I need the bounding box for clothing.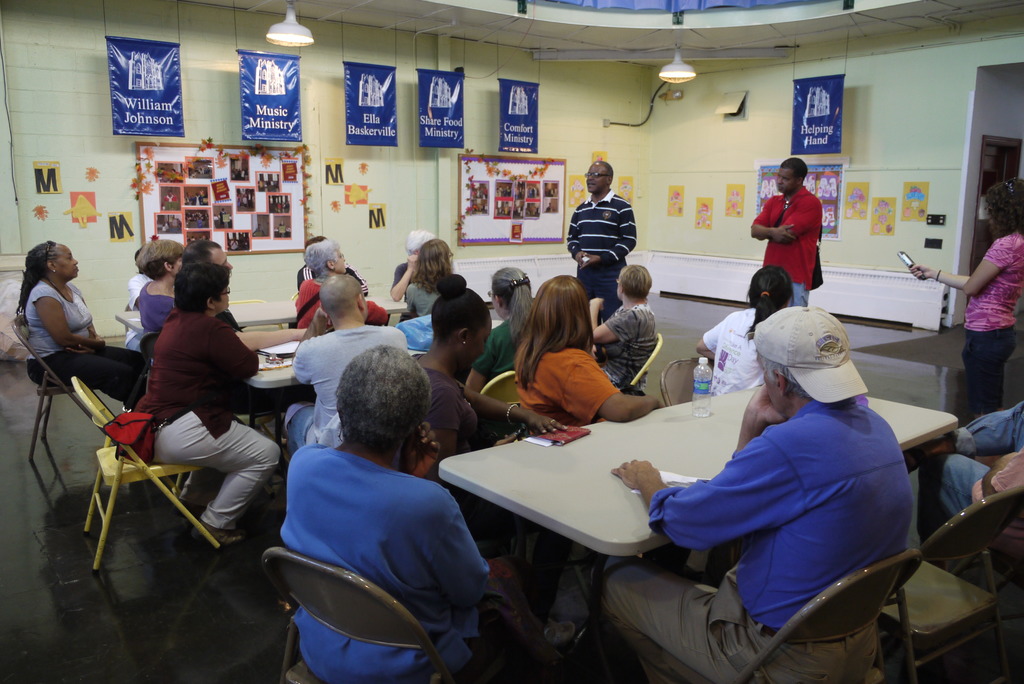
Here it is: [left=378, top=256, right=424, bottom=293].
